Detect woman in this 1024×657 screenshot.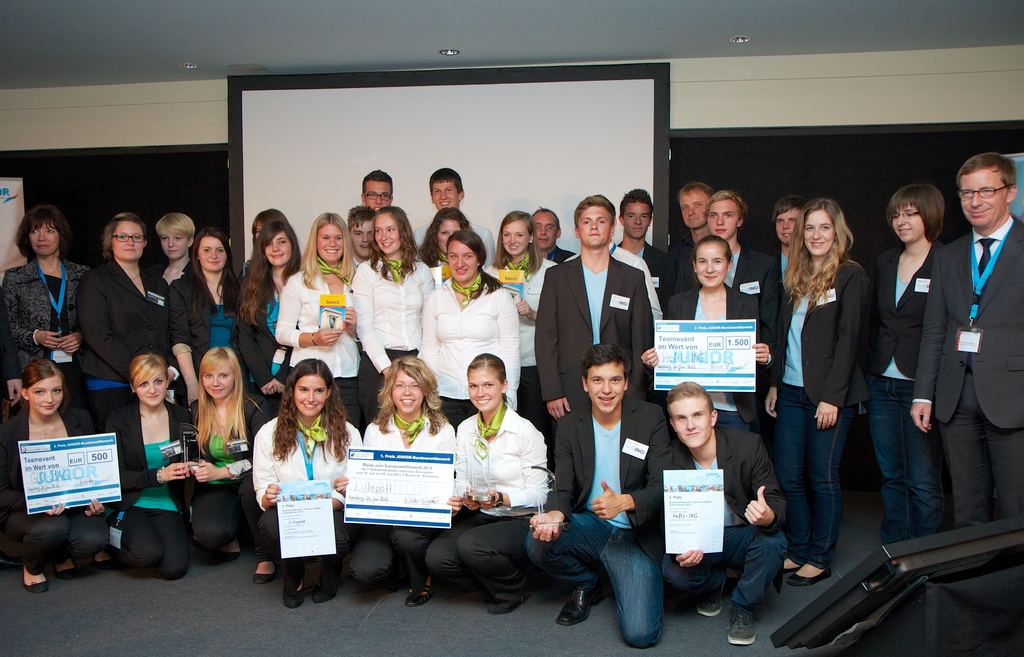
Detection: (left=651, top=231, right=774, bottom=434).
